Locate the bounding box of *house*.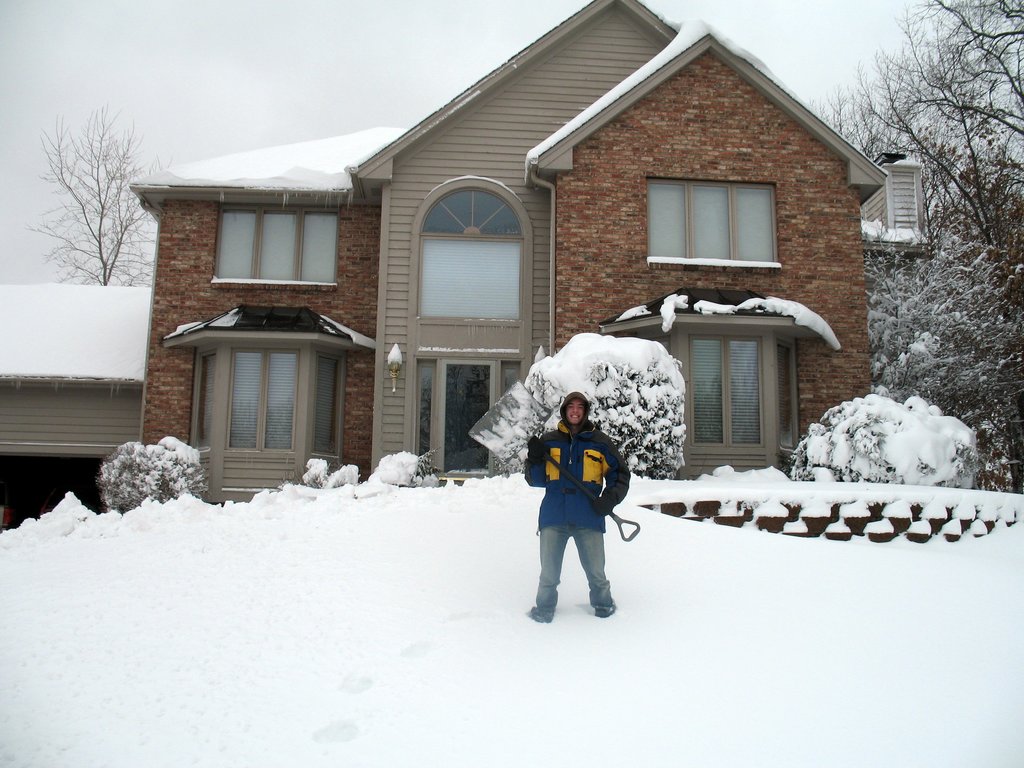
Bounding box: (x1=0, y1=280, x2=161, y2=481).
